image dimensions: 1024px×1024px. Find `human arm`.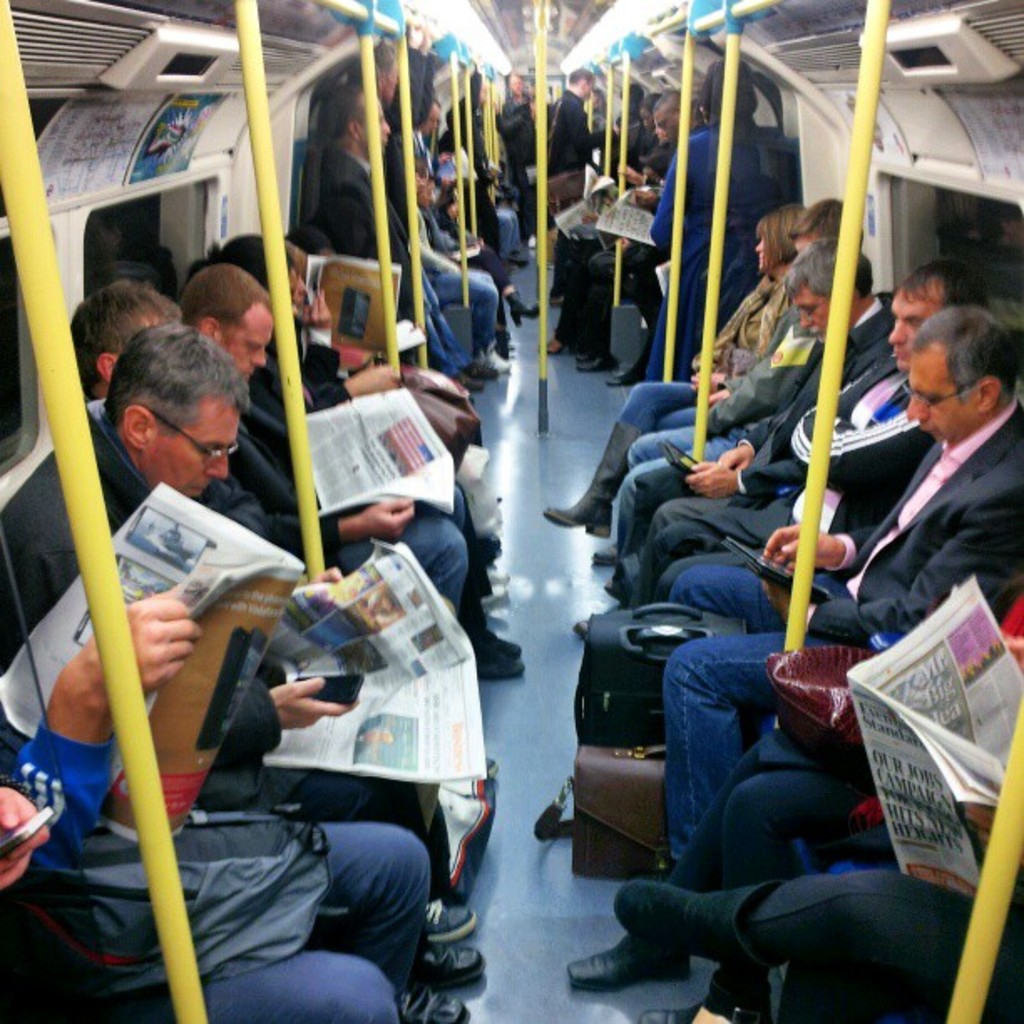
bbox=[422, 35, 437, 134].
